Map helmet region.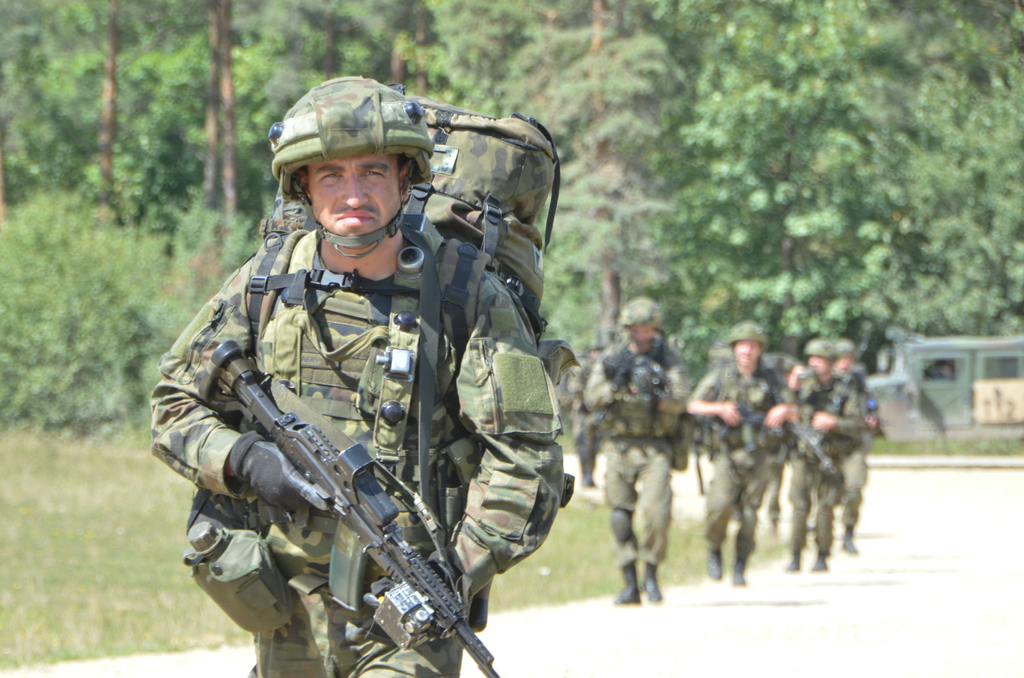
Mapped to [x1=619, y1=300, x2=663, y2=344].
